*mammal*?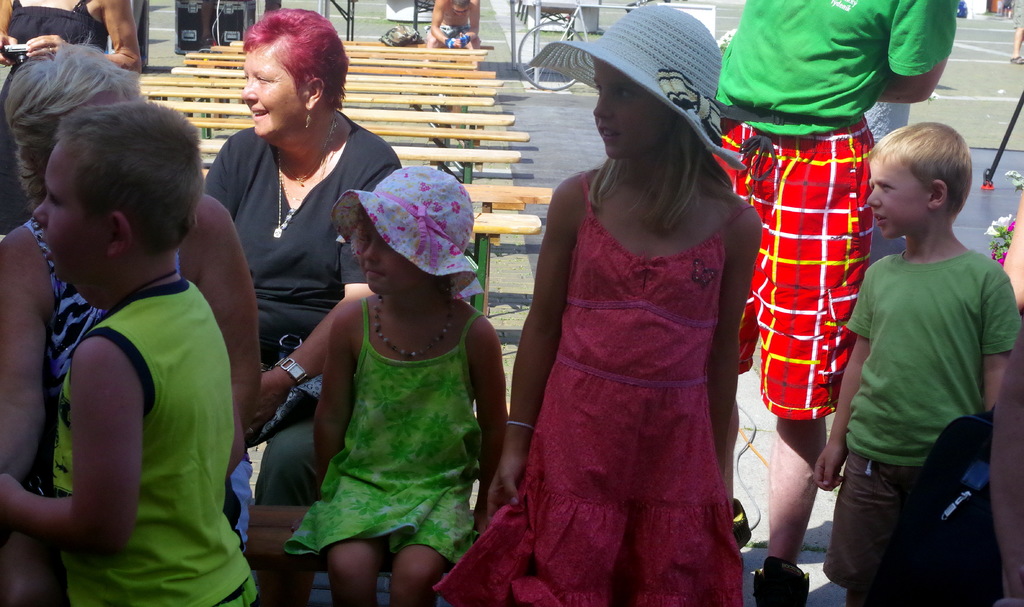
BBox(987, 330, 1023, 606)
